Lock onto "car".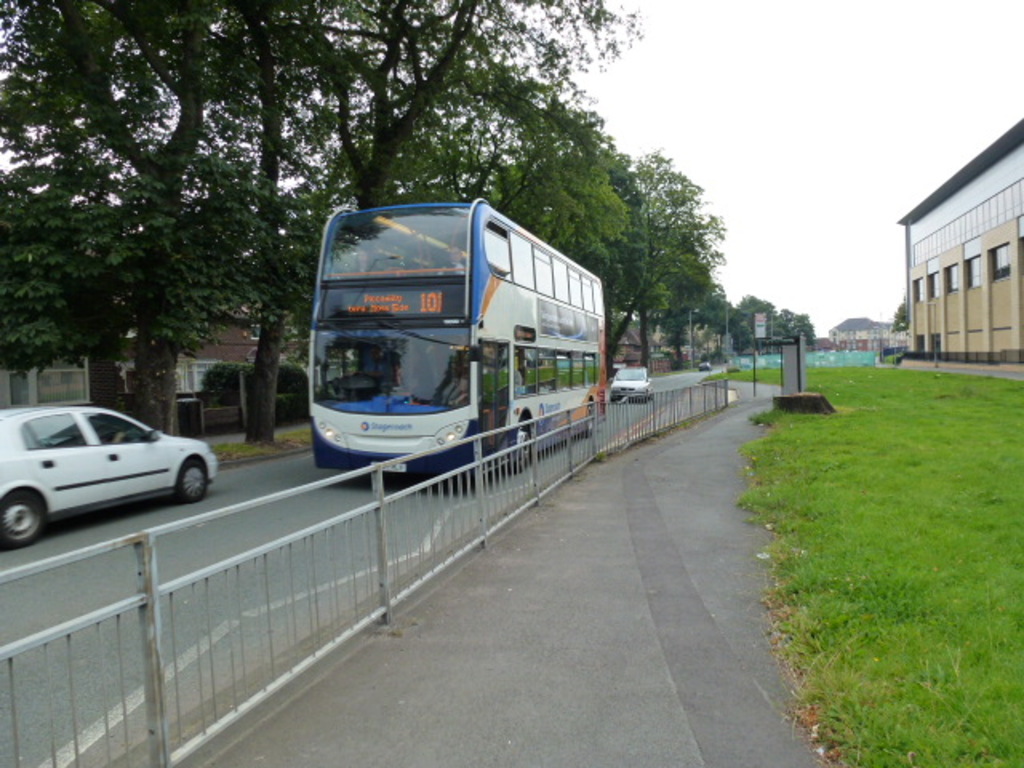
Locked: {"left": 0, "top": 408, "right": 216, "bottom": 547}.
